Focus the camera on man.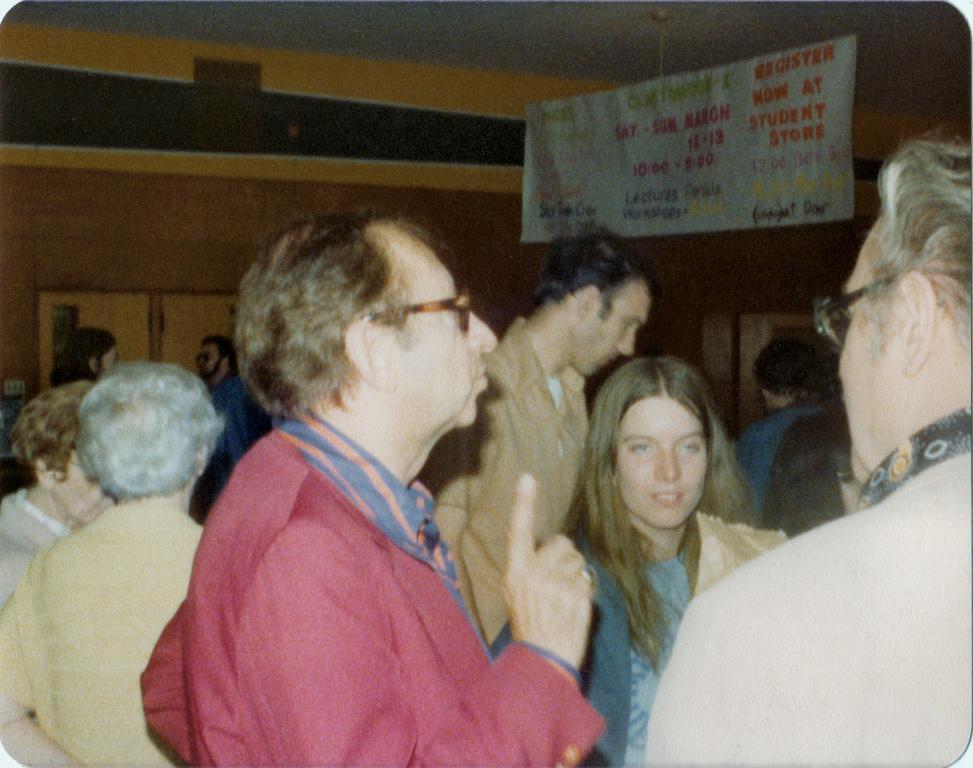
Focus region: [left=648, top=141, right=972, bottom=767].
